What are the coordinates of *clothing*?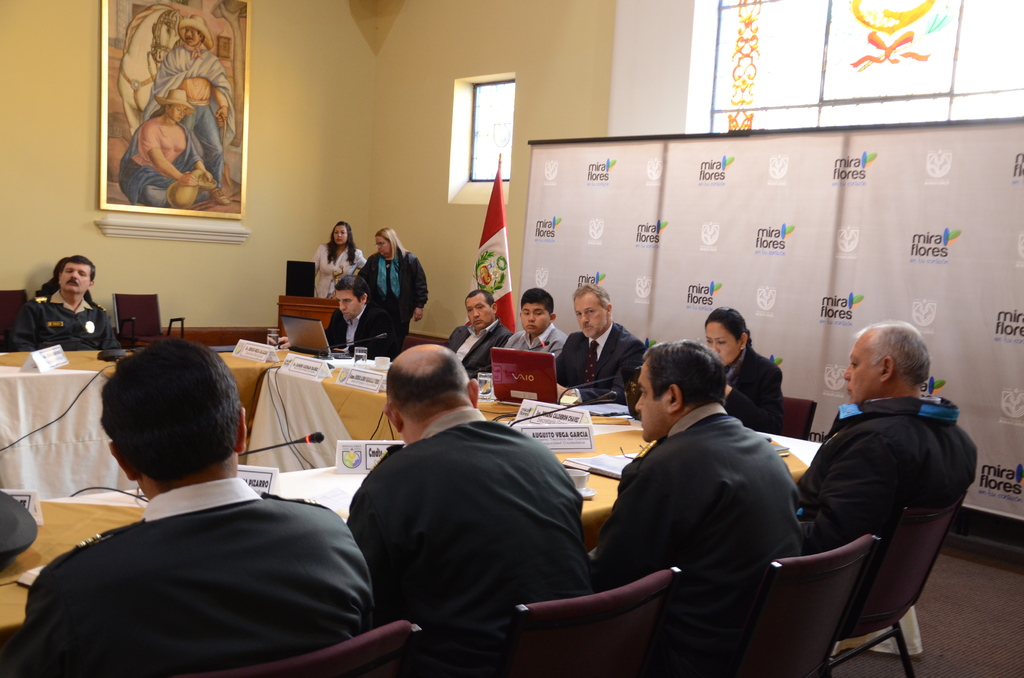
[left=338, top=405, right=591, bottom=677].
